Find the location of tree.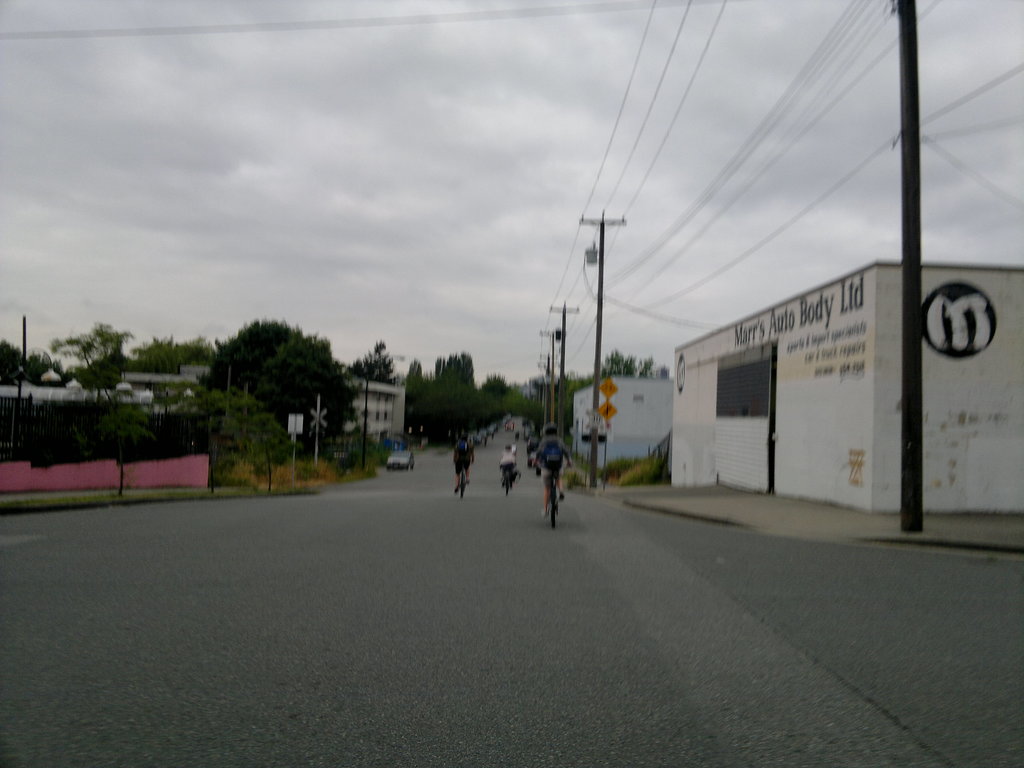
Location: x1=188, y1=294, x2=350, y2=479.
